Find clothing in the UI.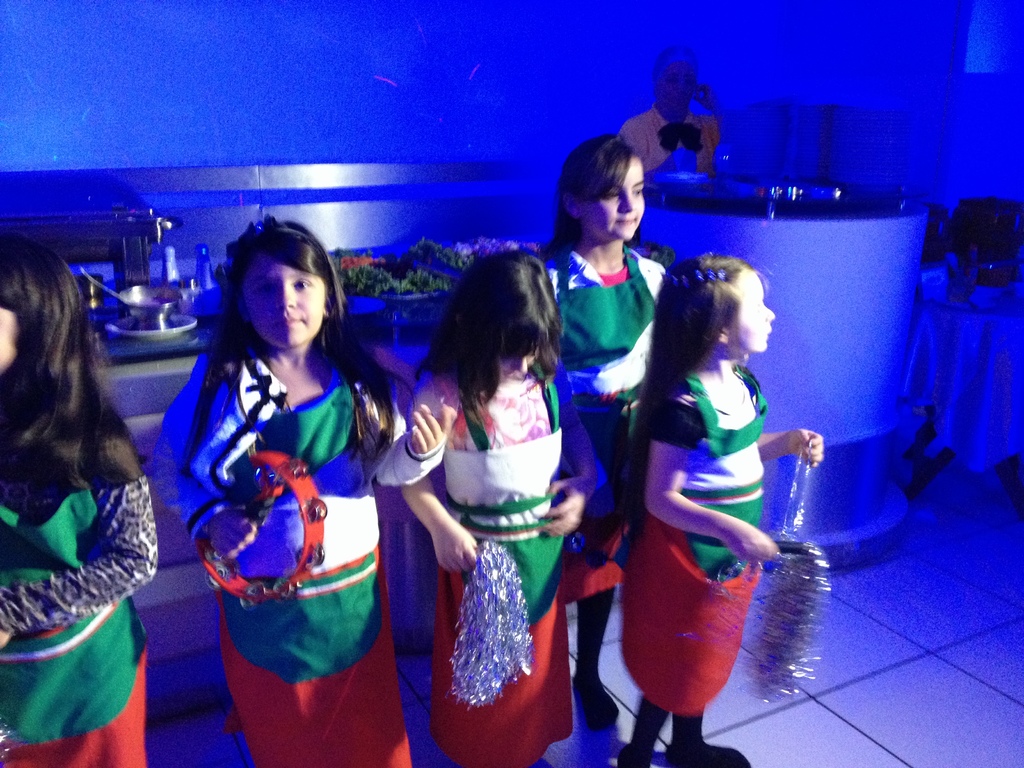
UI element at 618,93,726,189.
